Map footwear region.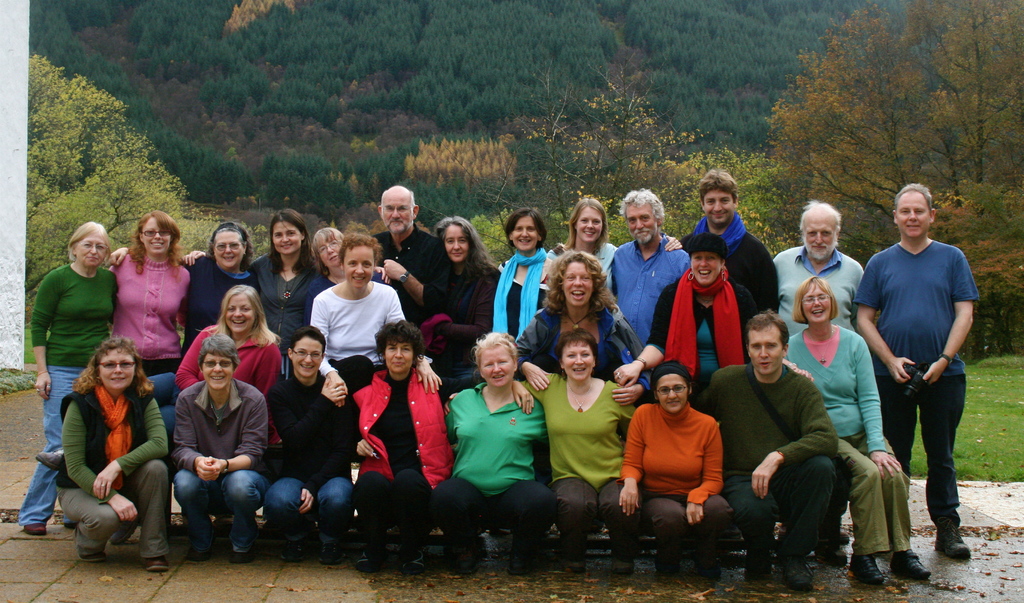
Mapped to pyautogui.locateOnScreen(188, 547, 207, 560).
